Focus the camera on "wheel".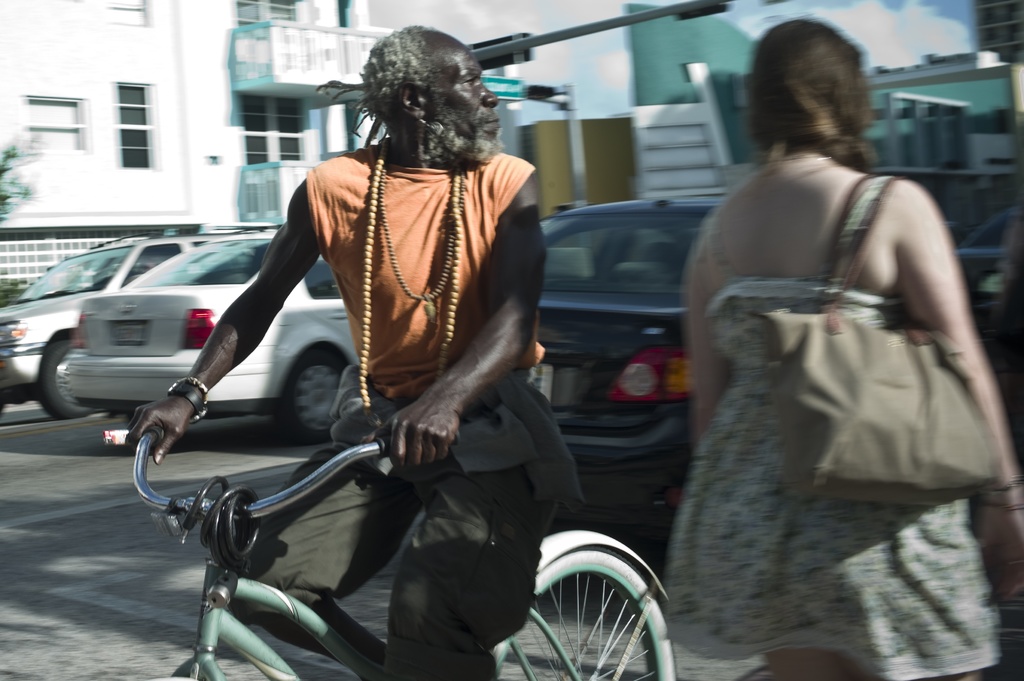
Focus region: <box>488,545,679,680</box>.
